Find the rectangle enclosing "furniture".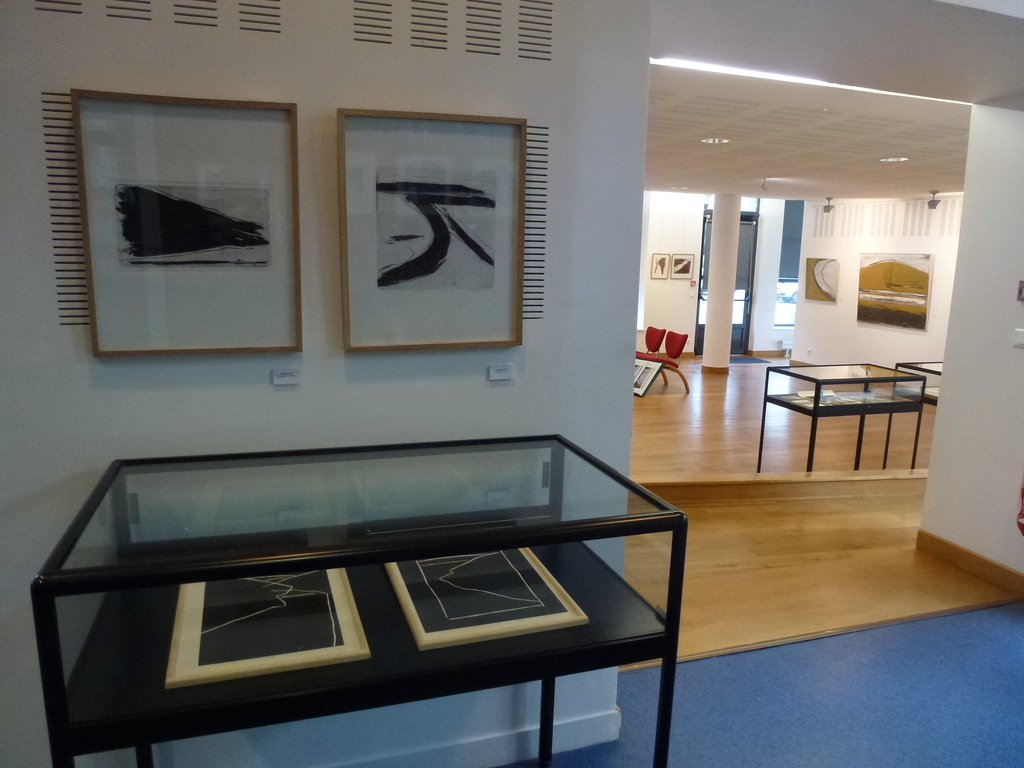
bbox=(756, 359, 929, 477).
